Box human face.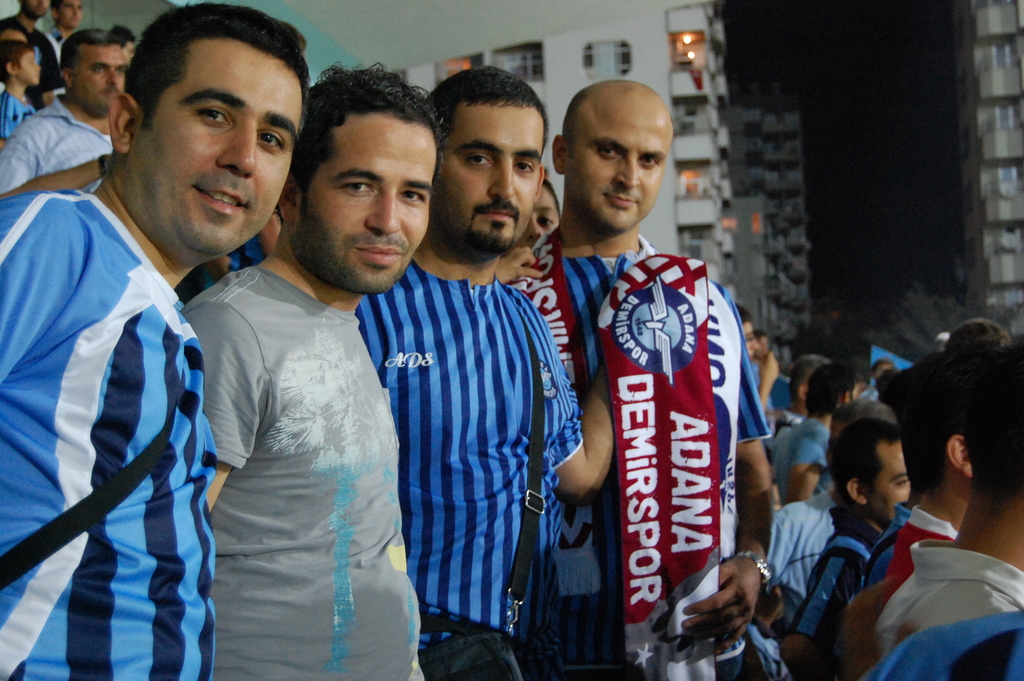
(left=434, top=104, right=555, bottom=248).
